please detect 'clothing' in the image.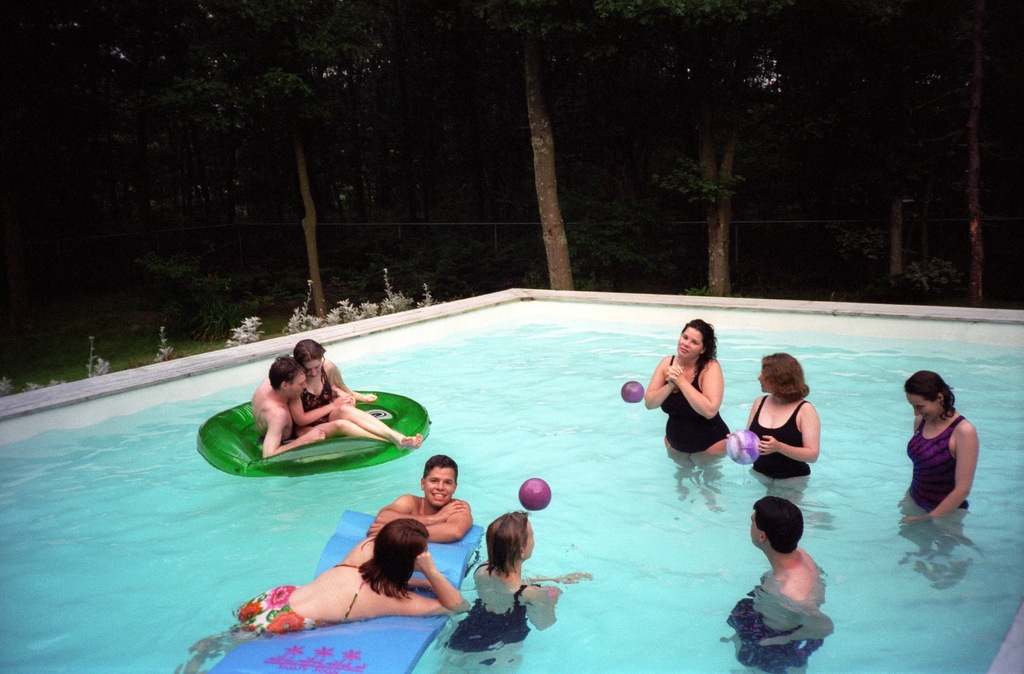
[left=174, top=588, right=282, bottom=673].
